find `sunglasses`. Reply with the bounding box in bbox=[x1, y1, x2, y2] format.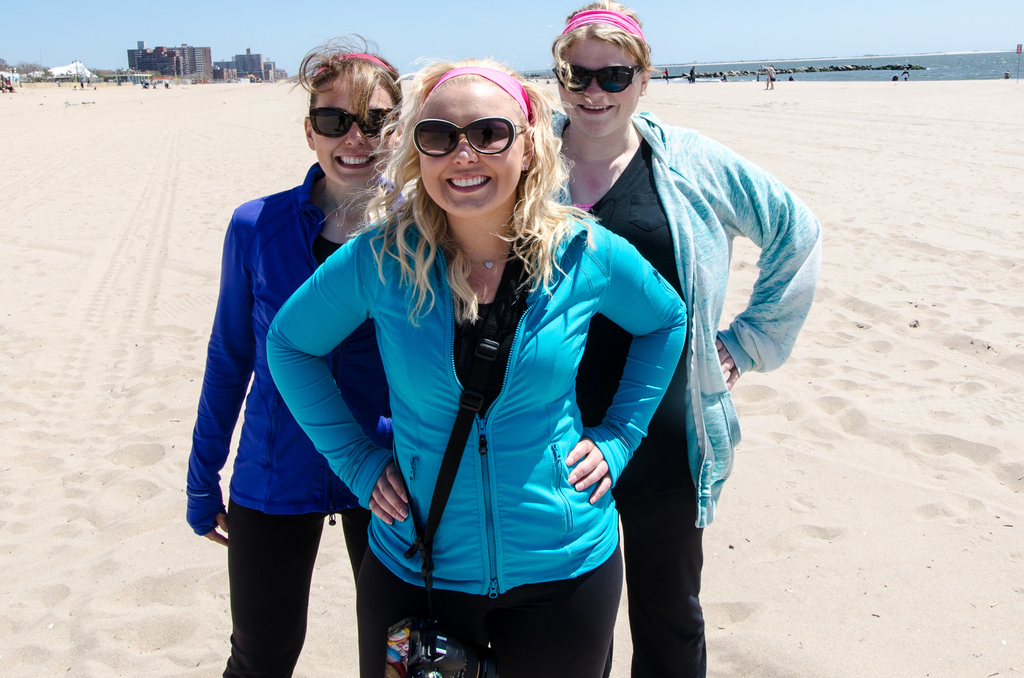
bbox=[412, 113, 529, 159].
